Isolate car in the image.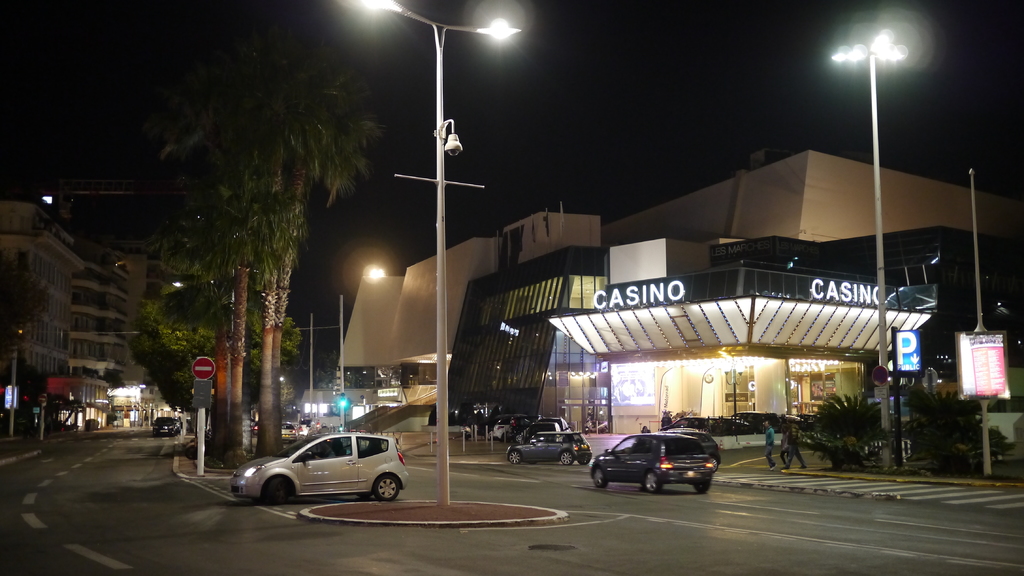
Isolated region: bbox=(504, 431, 594, 463).
